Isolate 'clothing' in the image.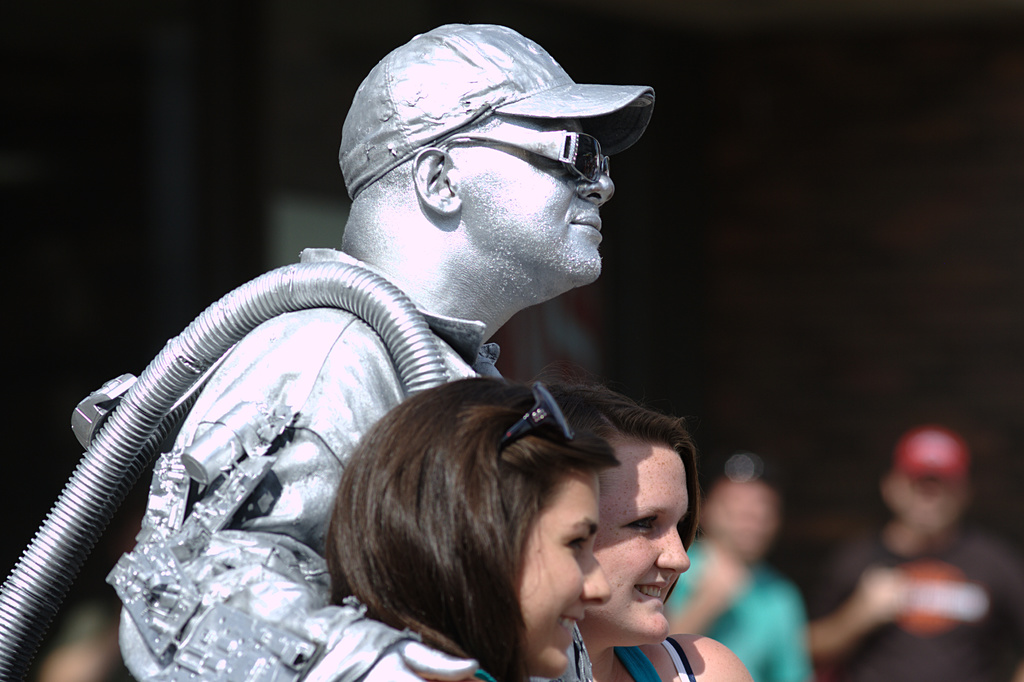
Isolated region: [left=666, top=537, right=811, bottom=681].
